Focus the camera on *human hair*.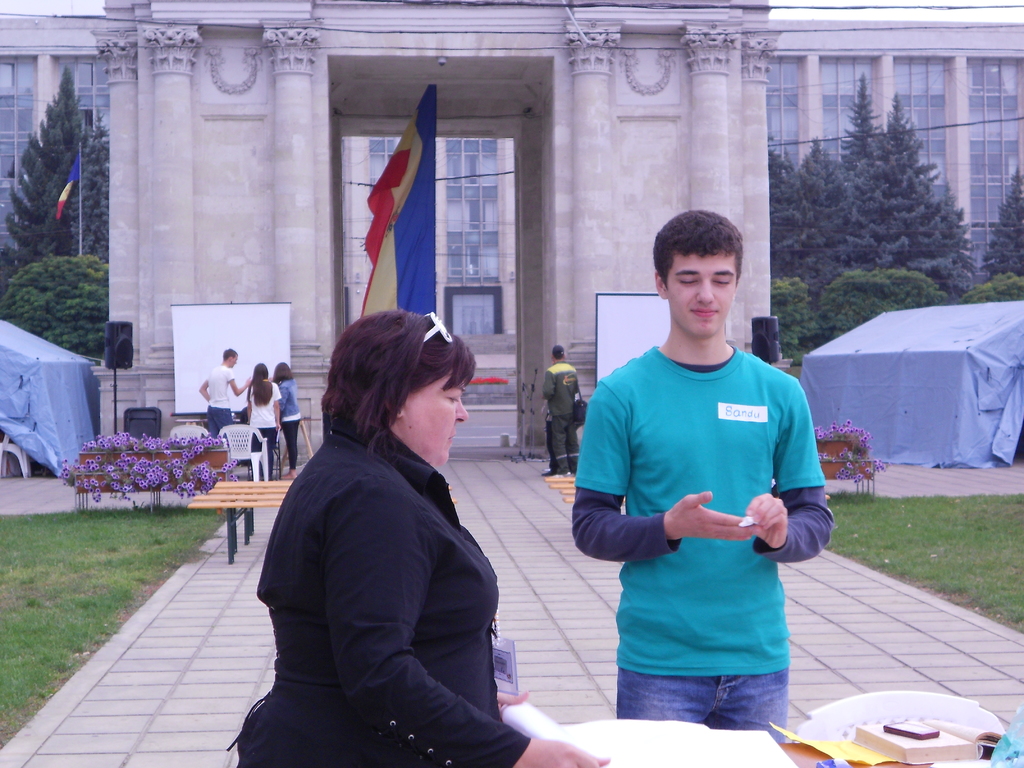
Focus region: bbox=[223, 348, 237, 362].
